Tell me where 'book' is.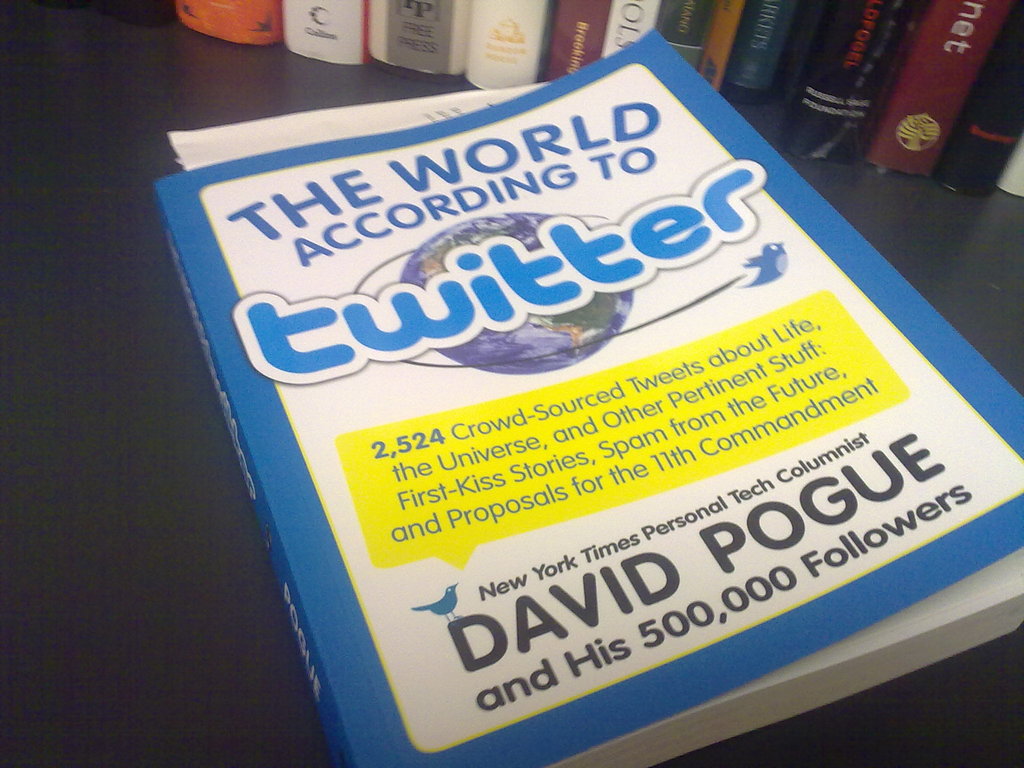
'book' is at pyautogui.locateOnScreen(172, 0, 280, 47).
